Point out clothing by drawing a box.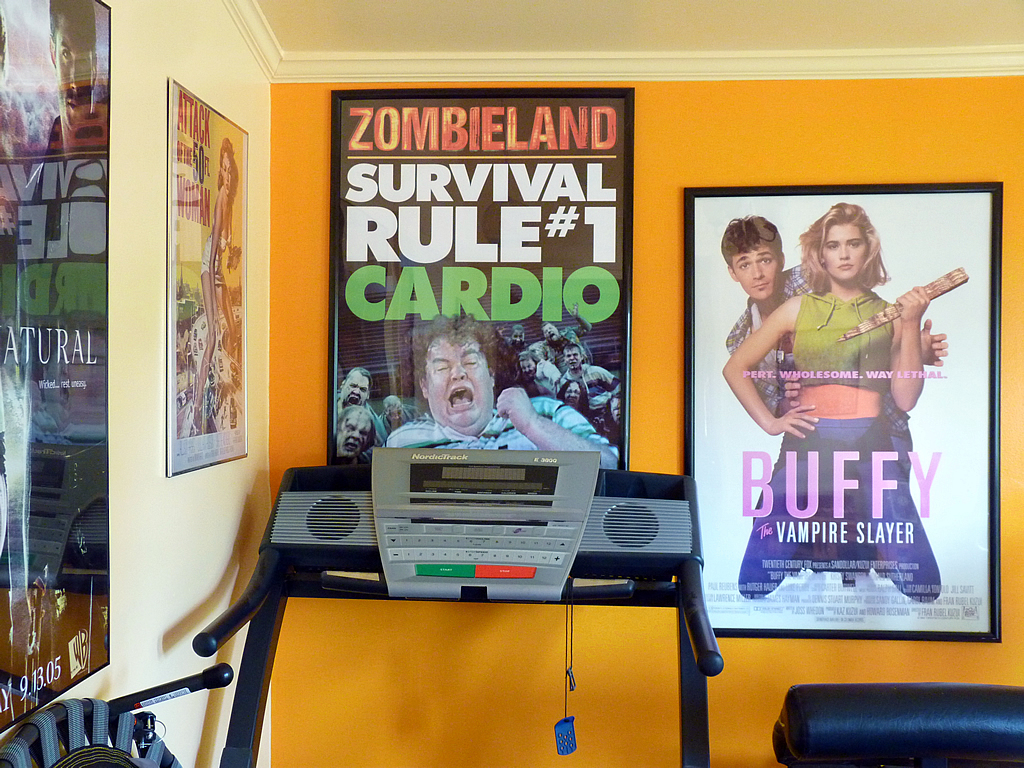
<region>528, 358, 565, 395</region>.
